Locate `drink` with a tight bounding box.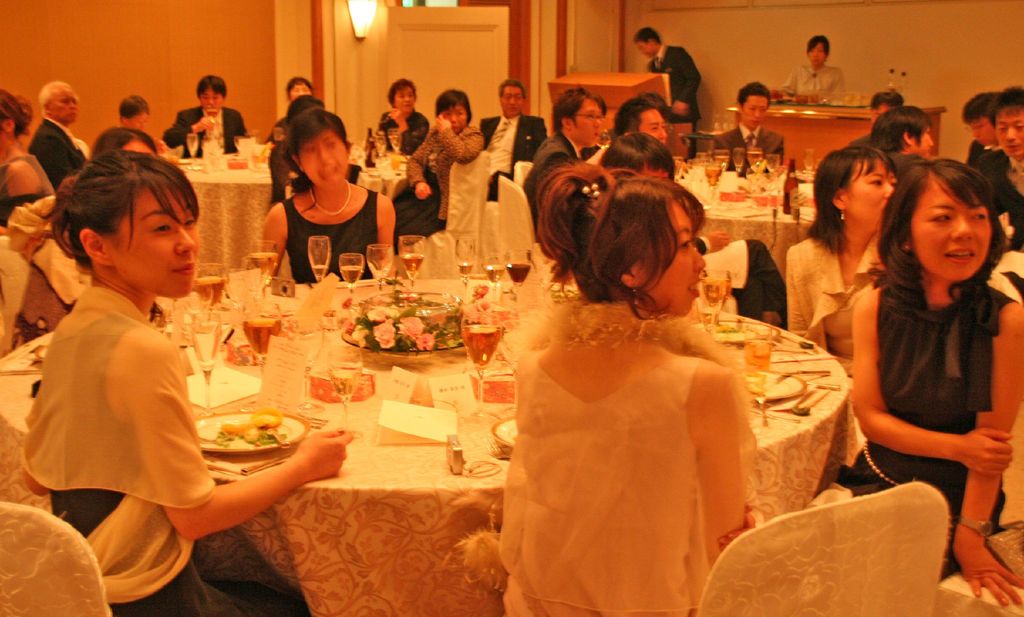
245,320,278,347.
